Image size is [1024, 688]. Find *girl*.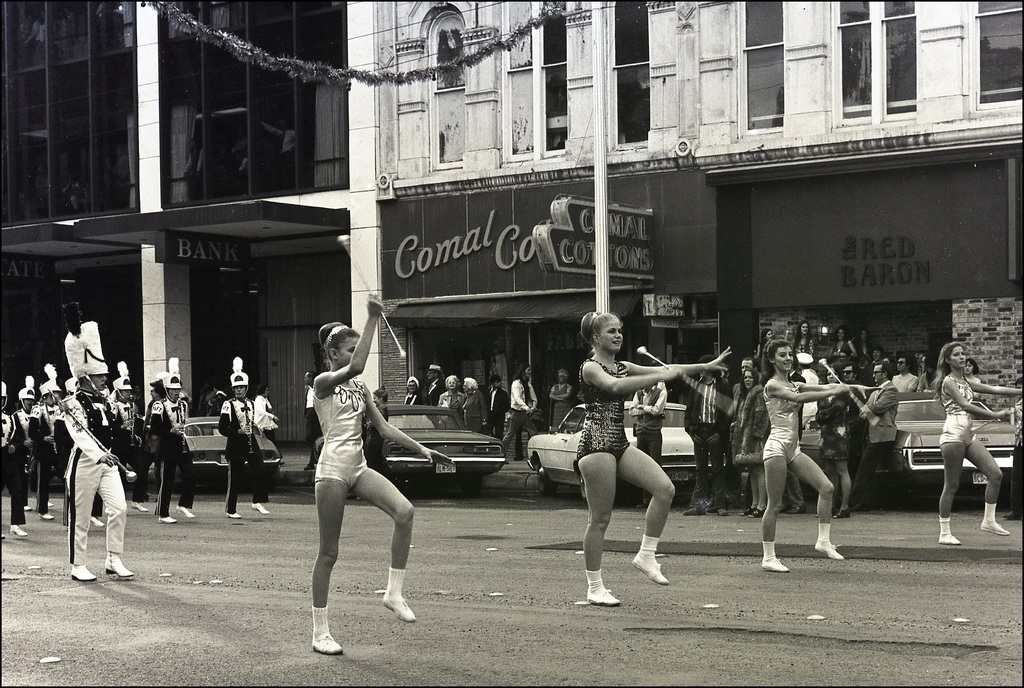
[left=568, top=308, right=731, bottom=604].
